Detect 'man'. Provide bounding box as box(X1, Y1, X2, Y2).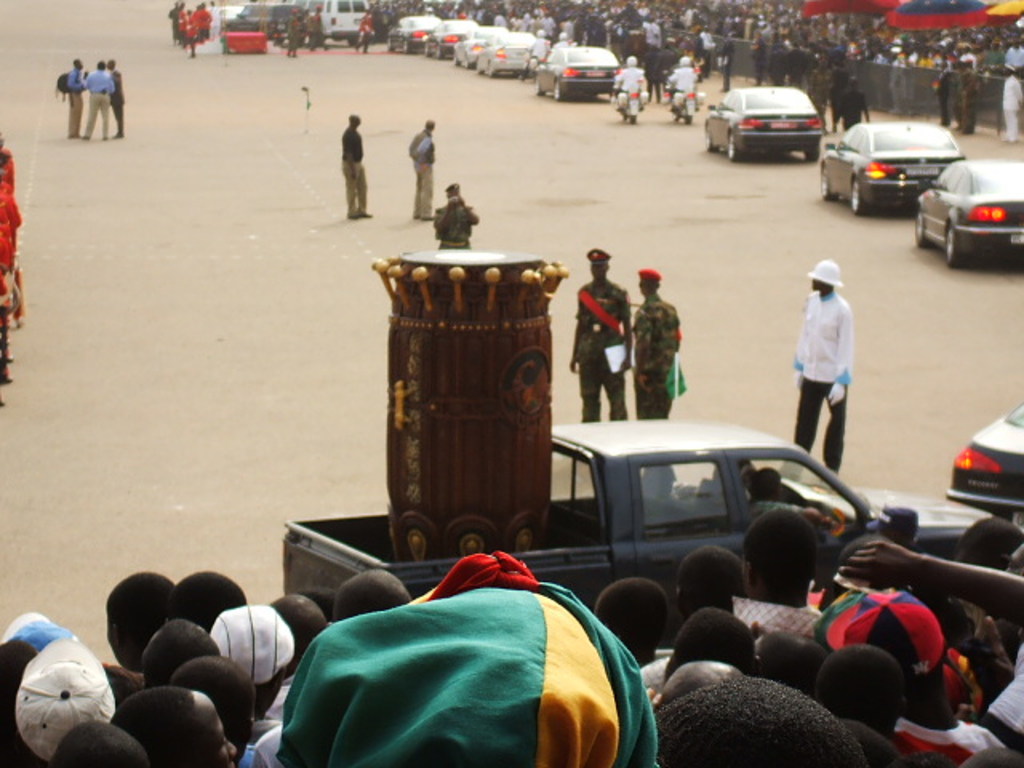
box(110, 59, 125, 139).
